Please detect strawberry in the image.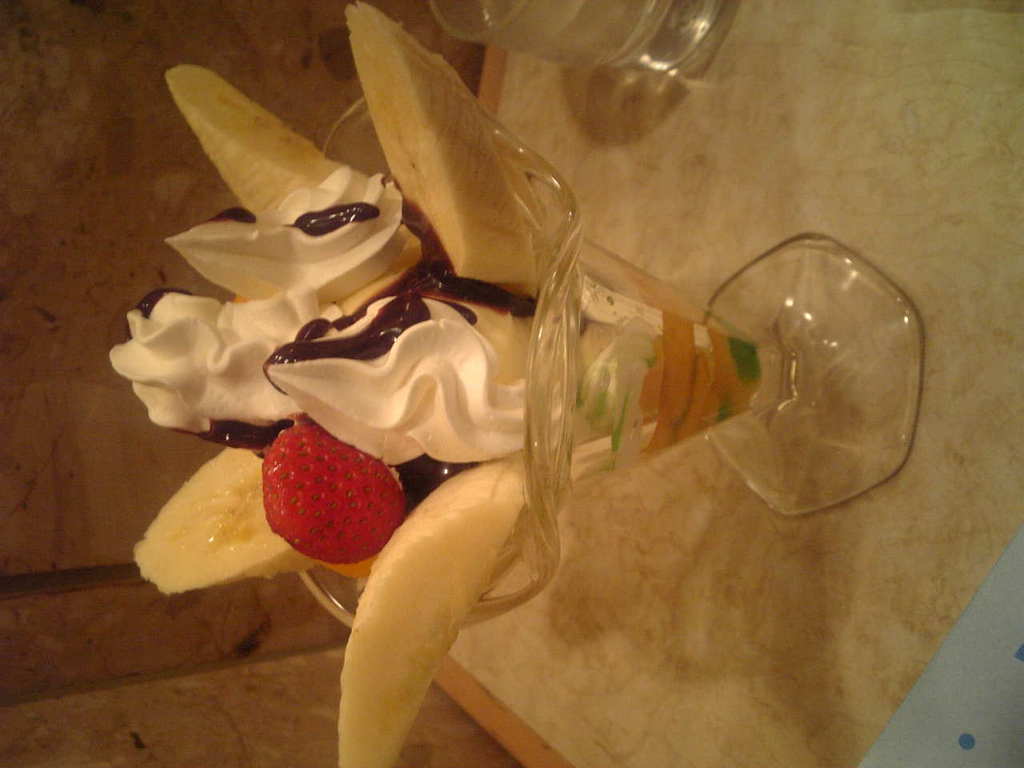
bbox(246, 421, 402, 566).
